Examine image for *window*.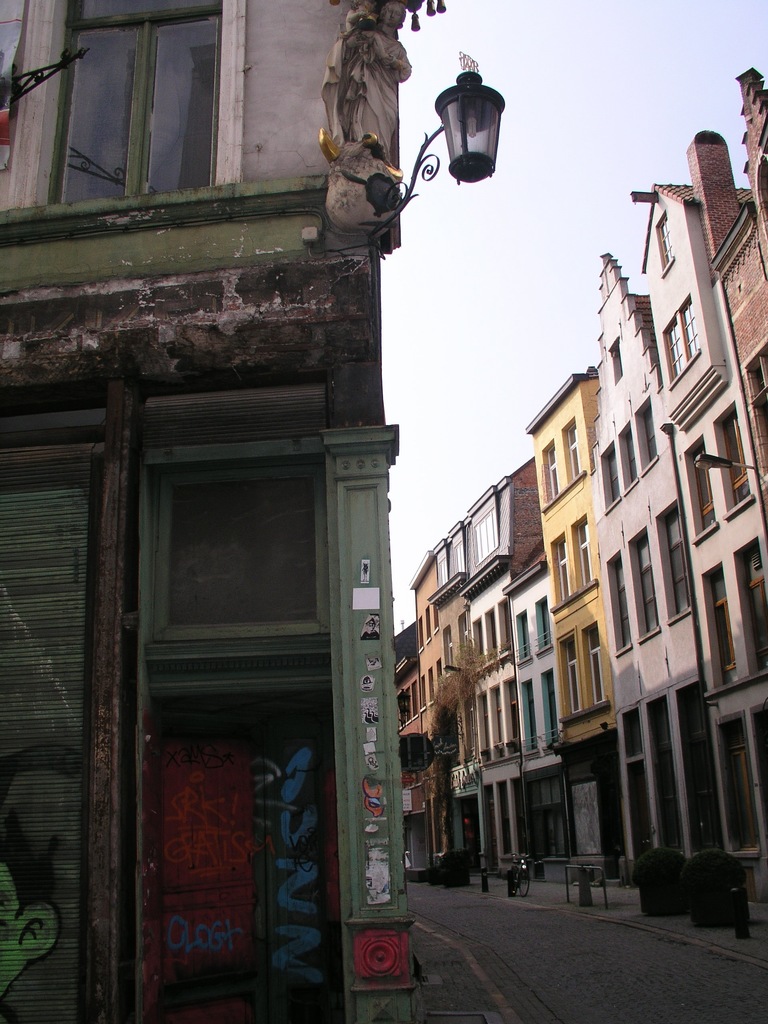
Examination result: x1=680 y1=305 x2=707 y2=355.
